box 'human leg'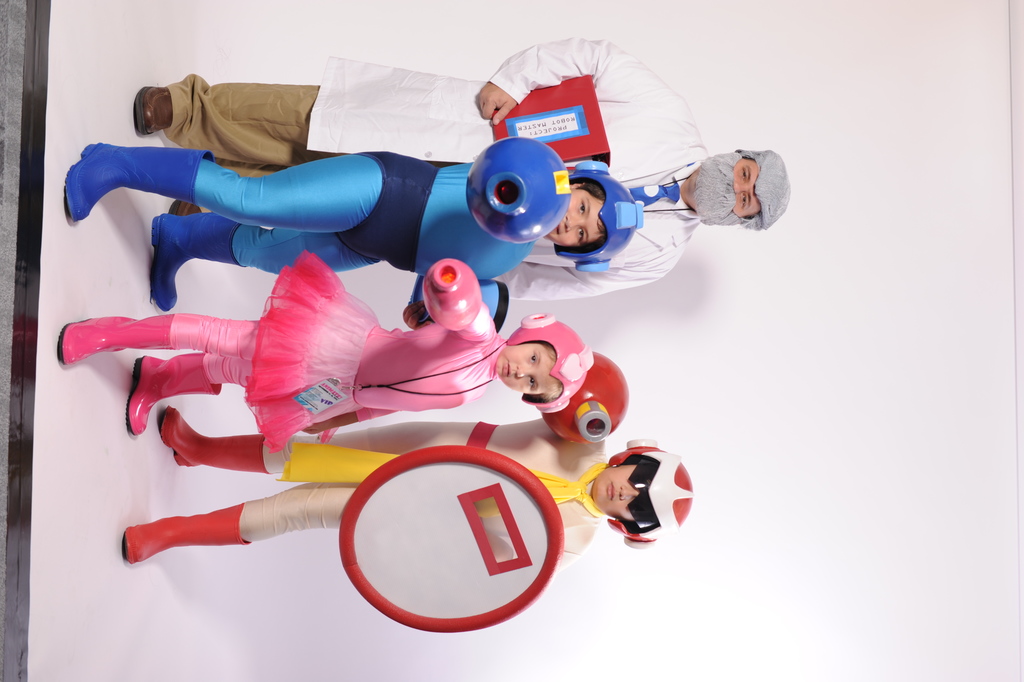
bbox=[122, 480, 353, 566]
